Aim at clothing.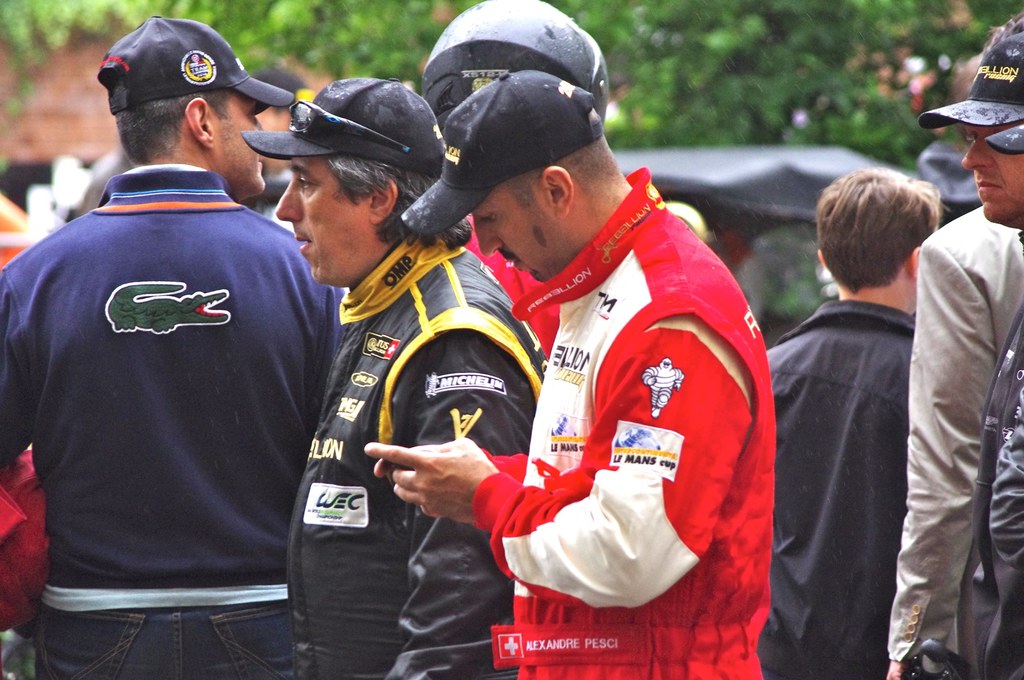
Aimed at Rect(285, 245, 550, 679).
